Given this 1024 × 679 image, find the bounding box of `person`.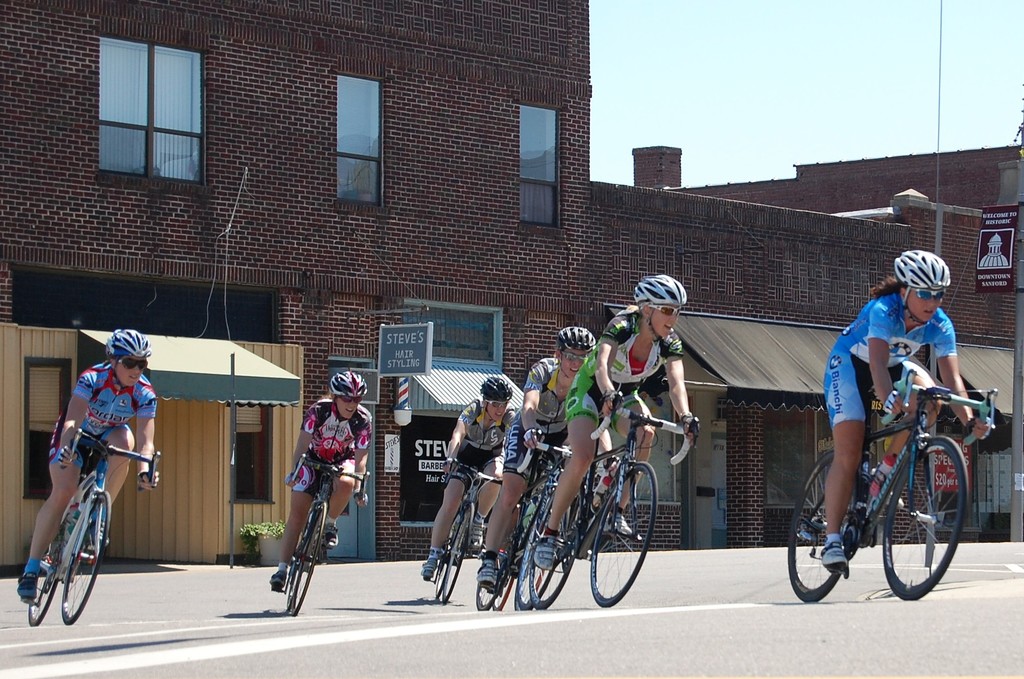
BBox(477, 328, 608, 592).
